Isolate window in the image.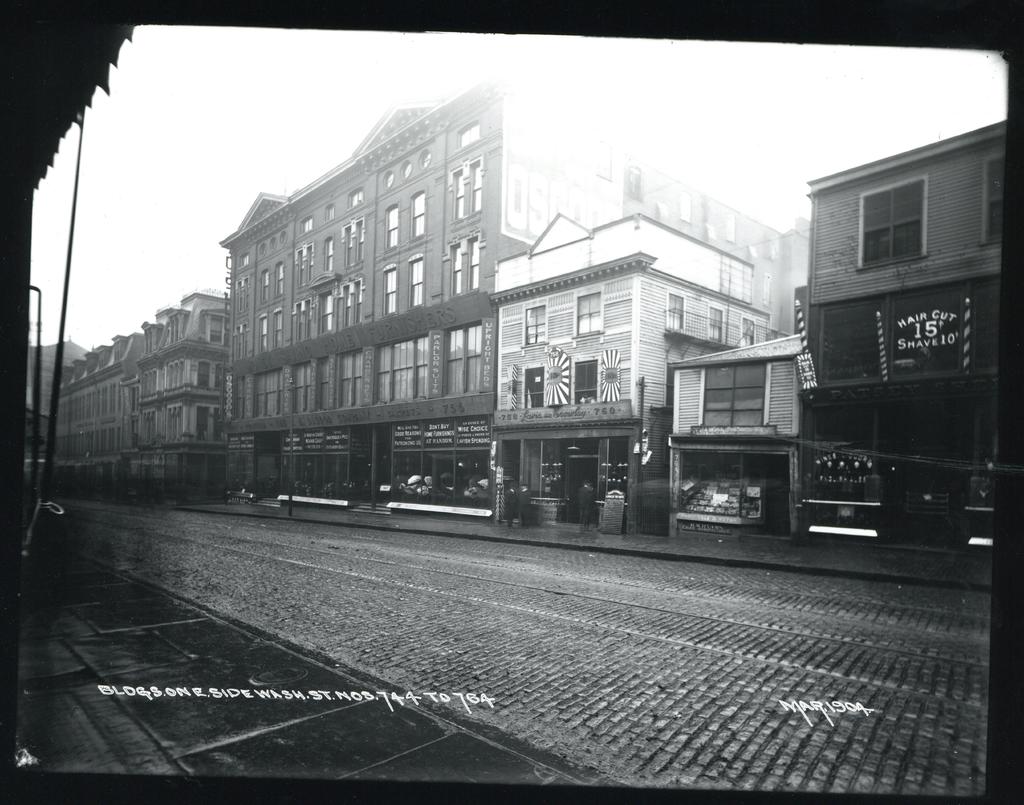
Isolated region: crop(261, 269, 272, 304).
